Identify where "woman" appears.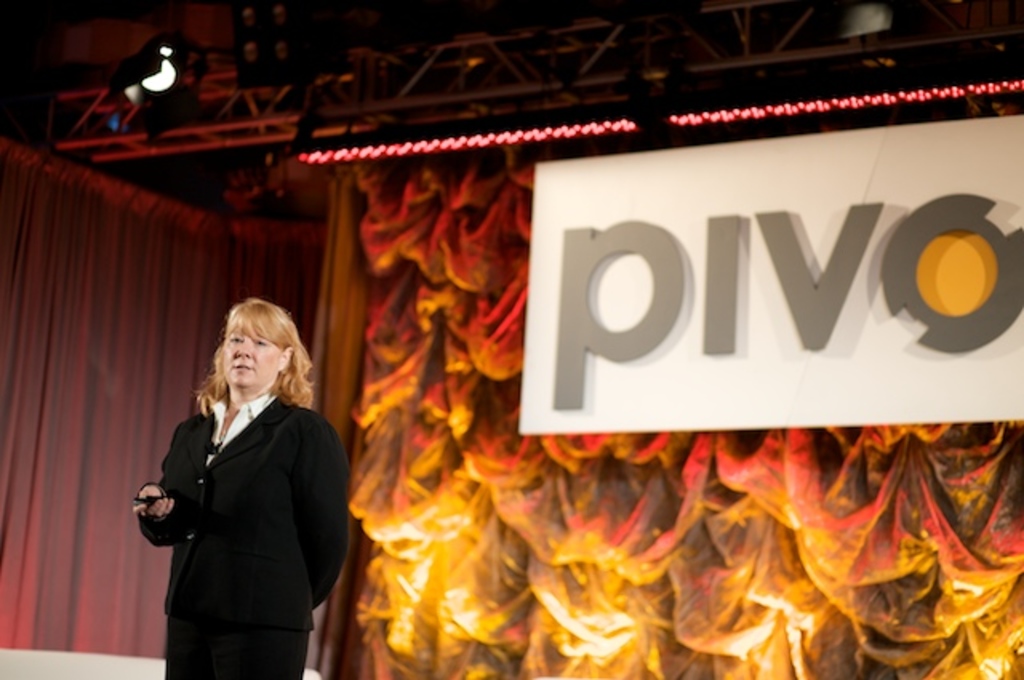
Appears at 130/291/339/677.
